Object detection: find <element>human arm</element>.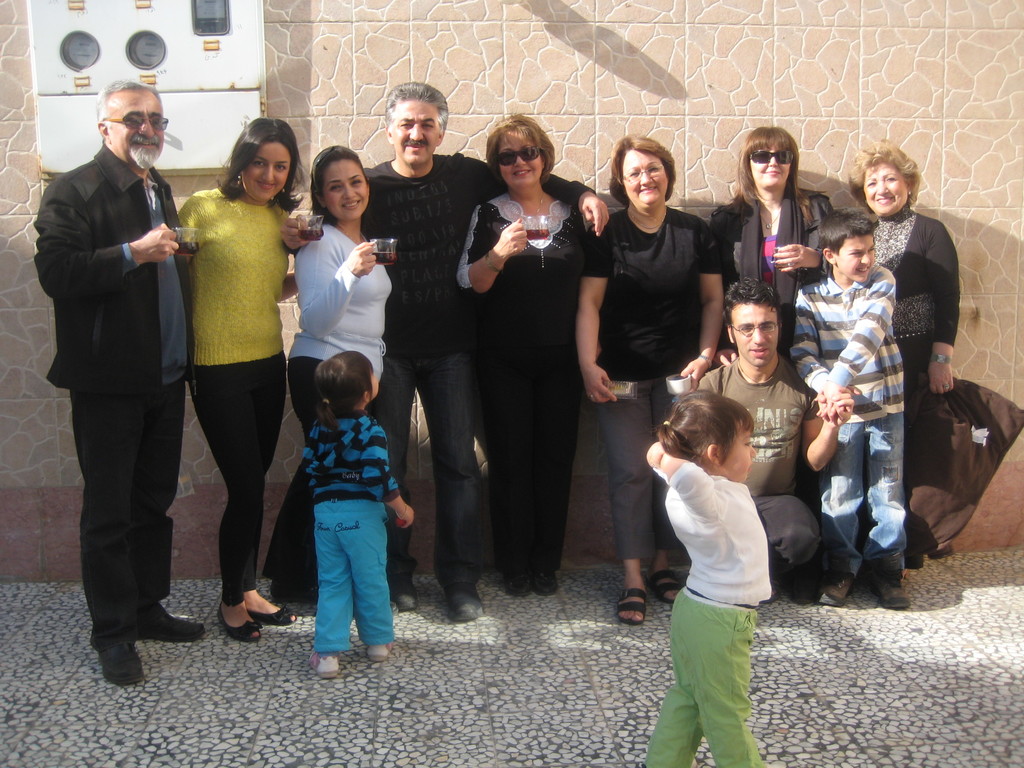
[460, 154, 611, 239].
